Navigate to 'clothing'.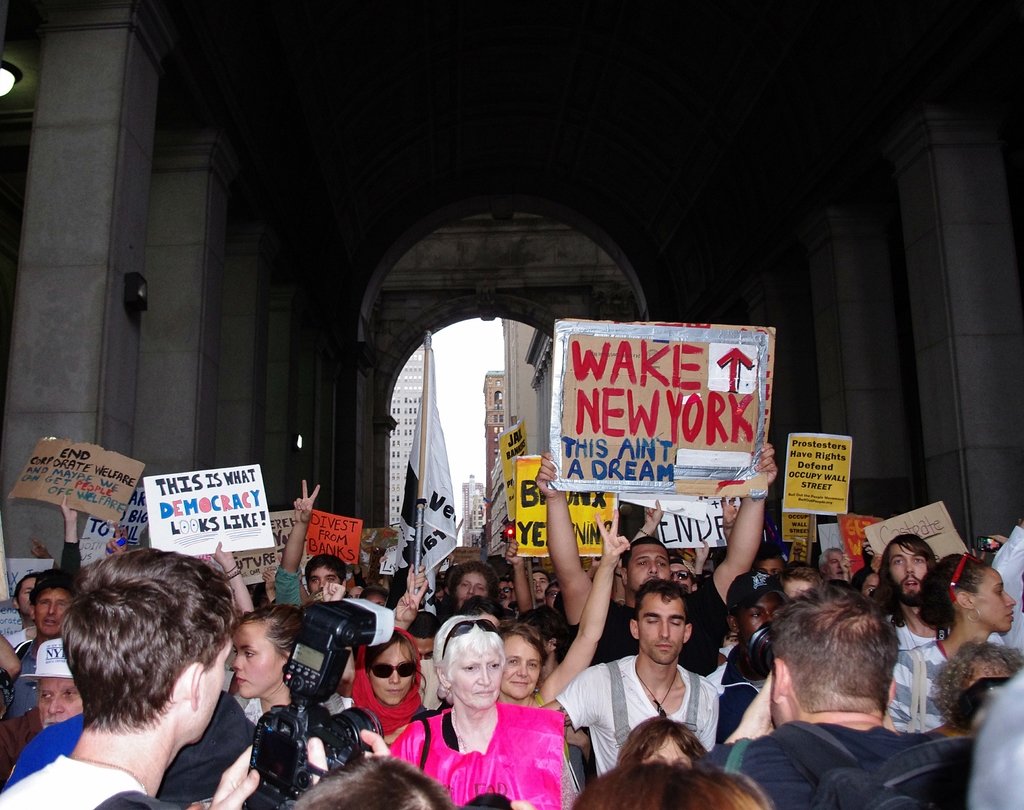
Navigation target: [1,717,90,791].
